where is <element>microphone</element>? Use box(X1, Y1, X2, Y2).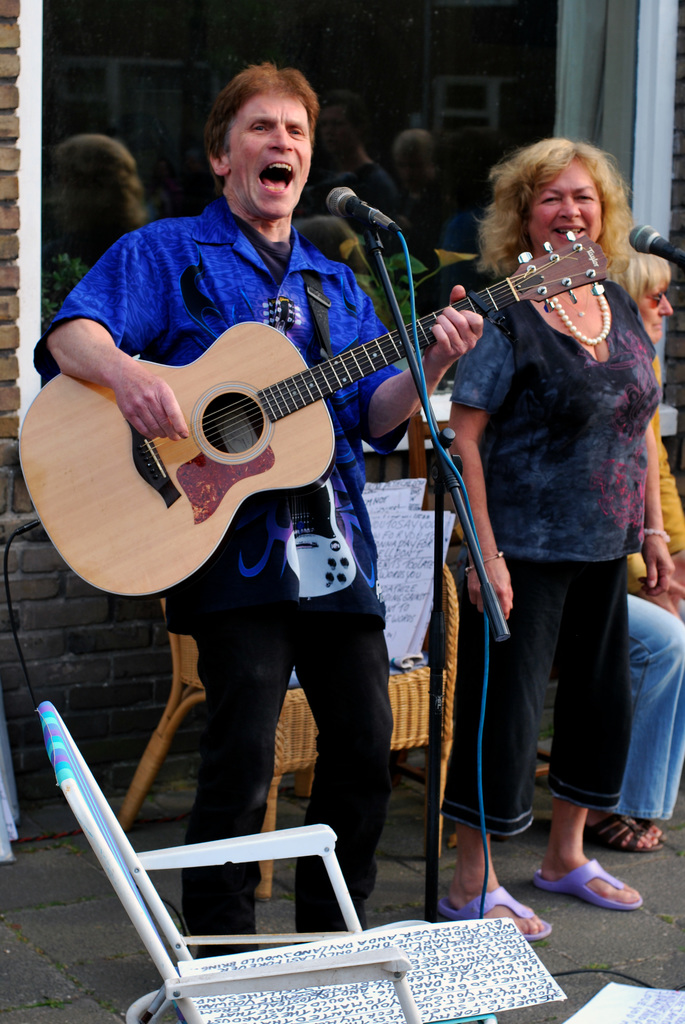
box(630, 228, 684, 266).
